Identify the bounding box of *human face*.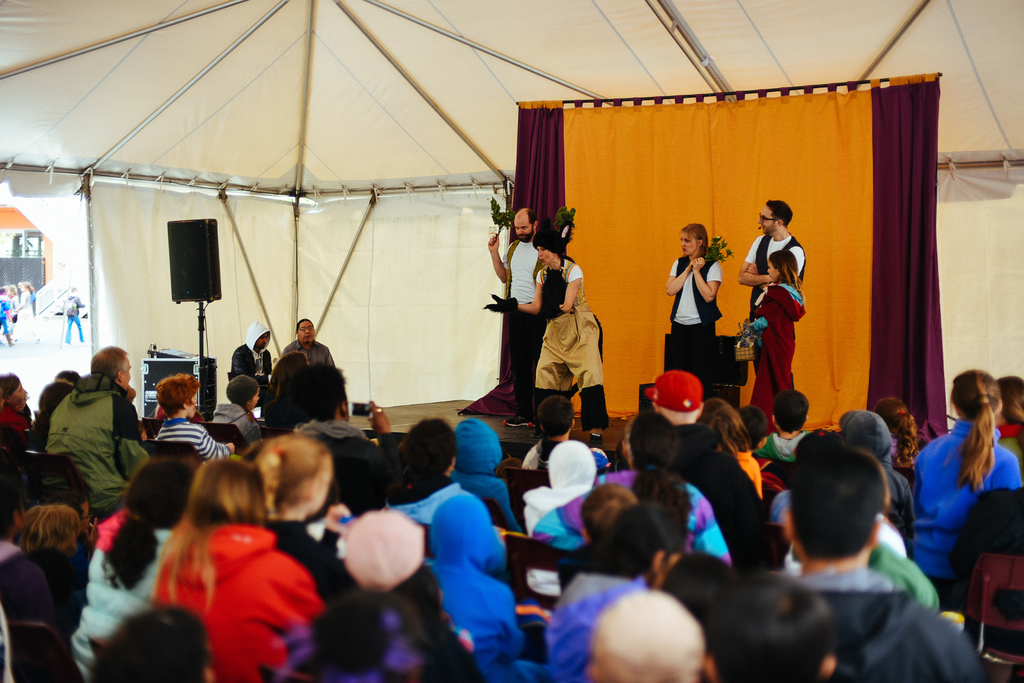
[13, 382, 27, 409].
